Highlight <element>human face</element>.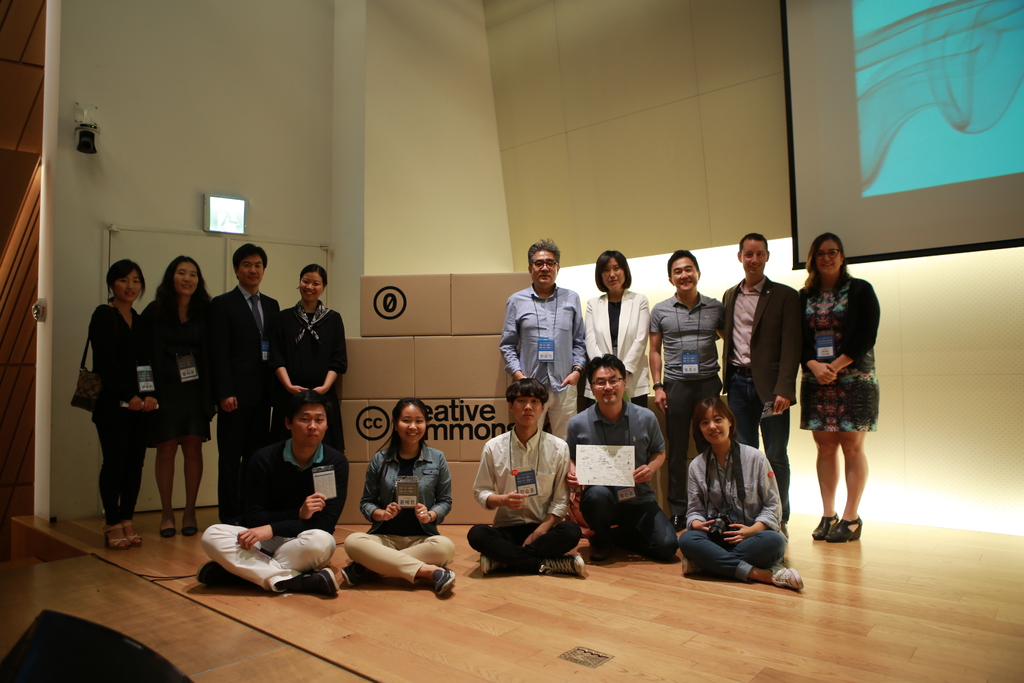
Highlighted region: Rect(588, 362, 624, 411).
